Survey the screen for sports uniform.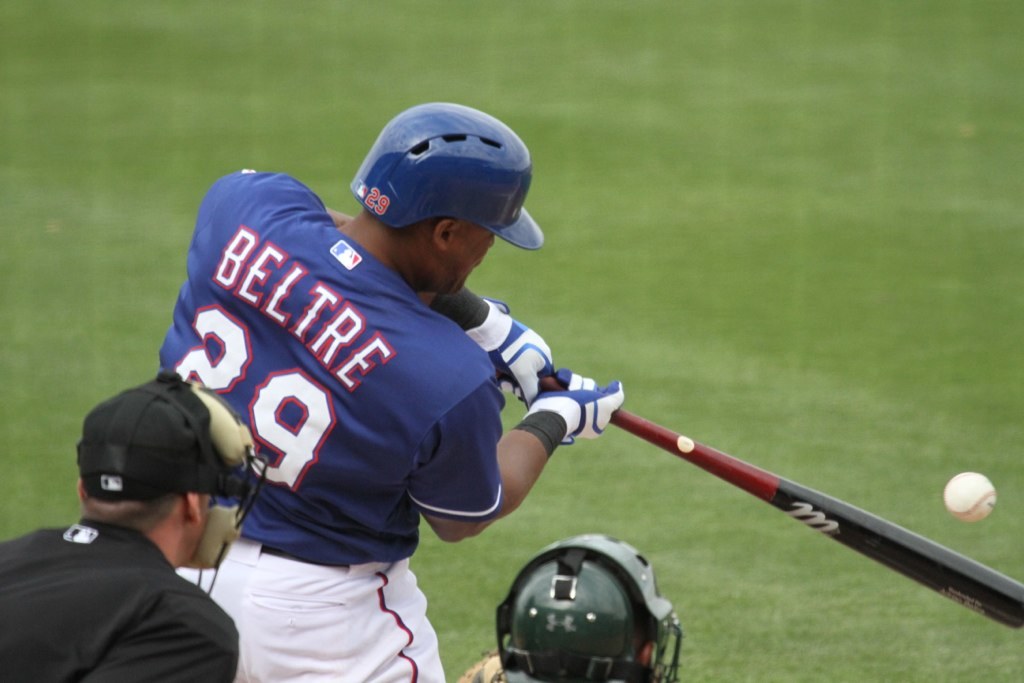
Survey found: 96/114/669/682.
